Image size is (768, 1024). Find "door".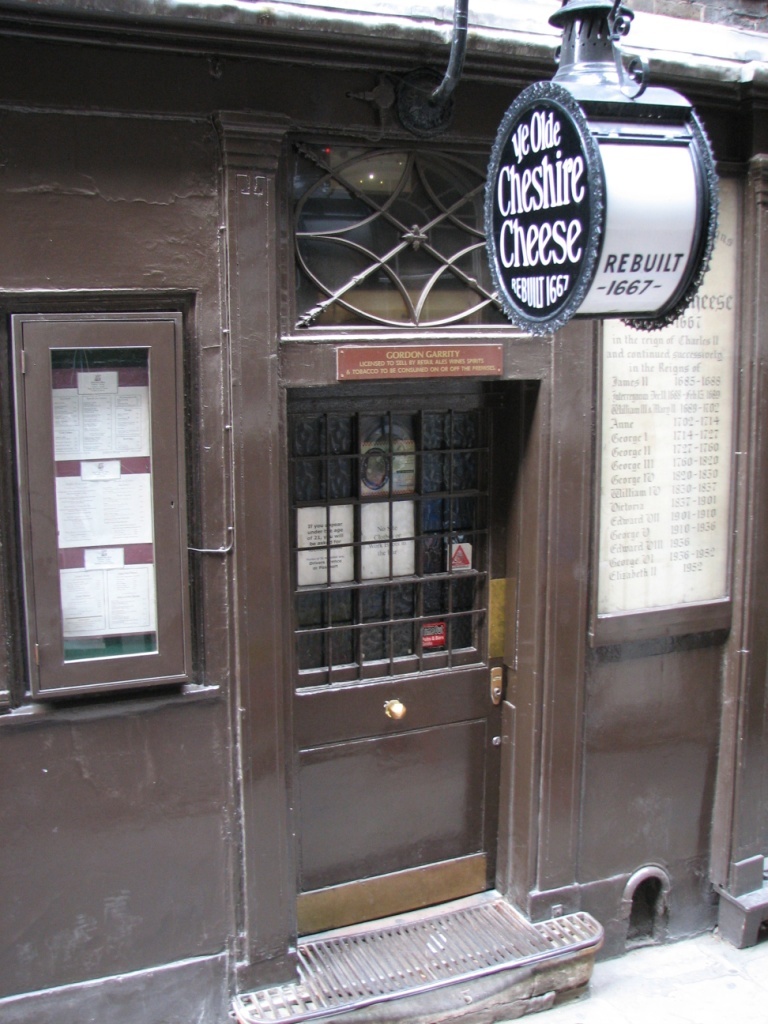
{"left": 295, "top": 393, "right": 490, "bottom": 933}.
